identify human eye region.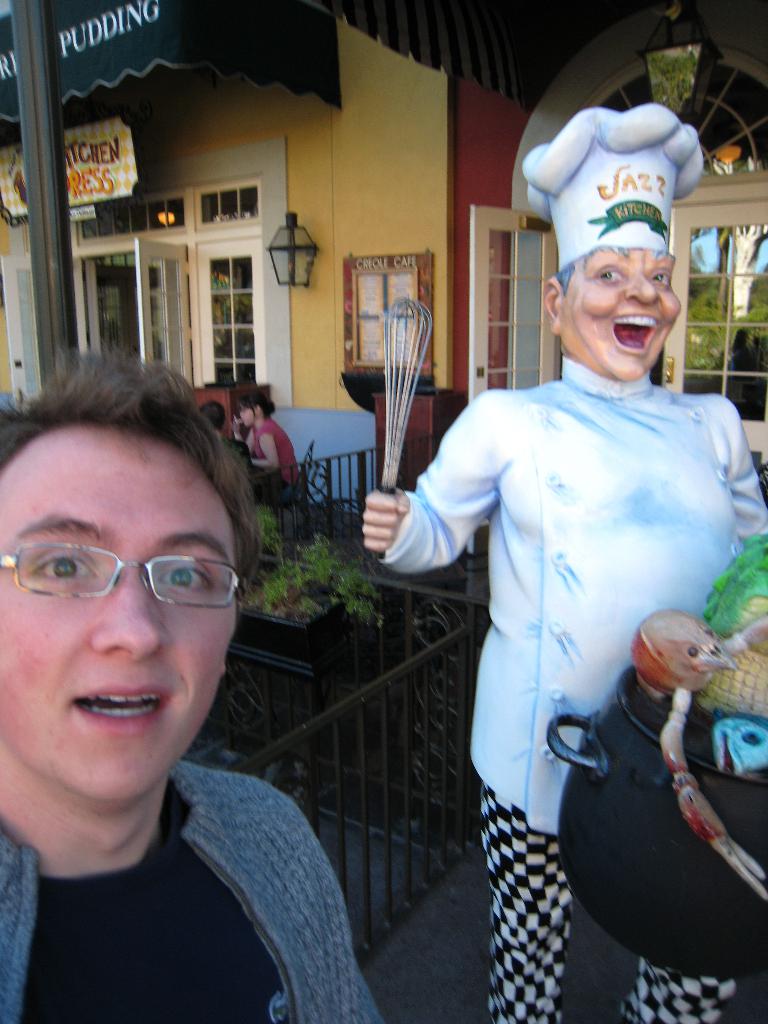
Region: [left=646, top=265, right=672, bottom=293].
